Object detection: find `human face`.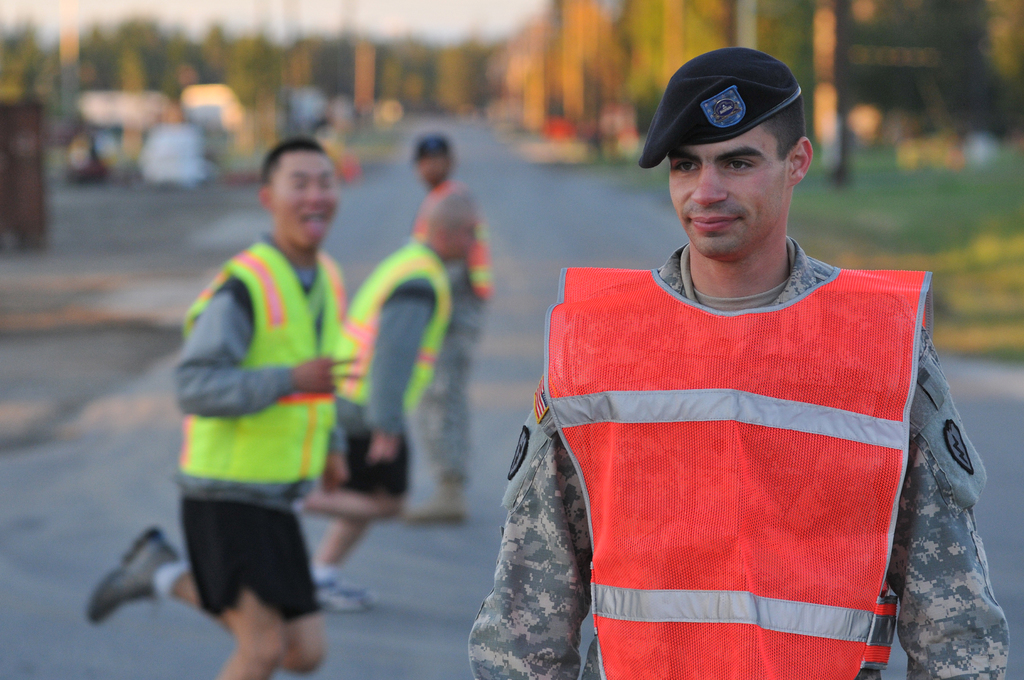
(271, 149, 342, 250).
